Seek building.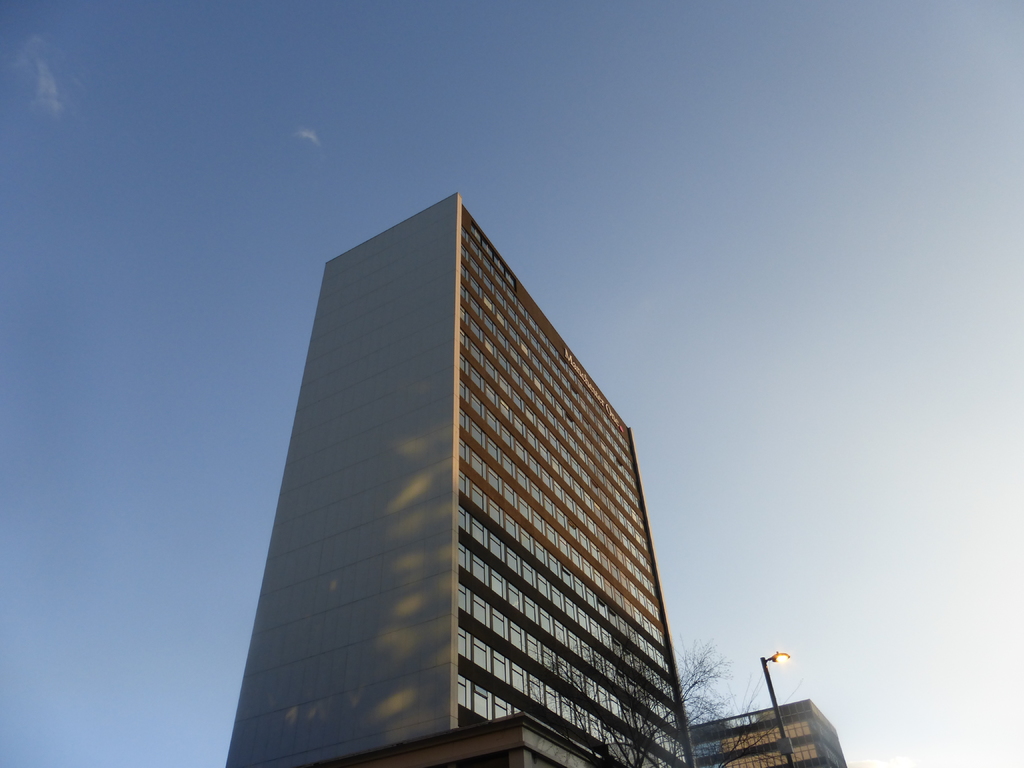
692, 700, 851, 767.
